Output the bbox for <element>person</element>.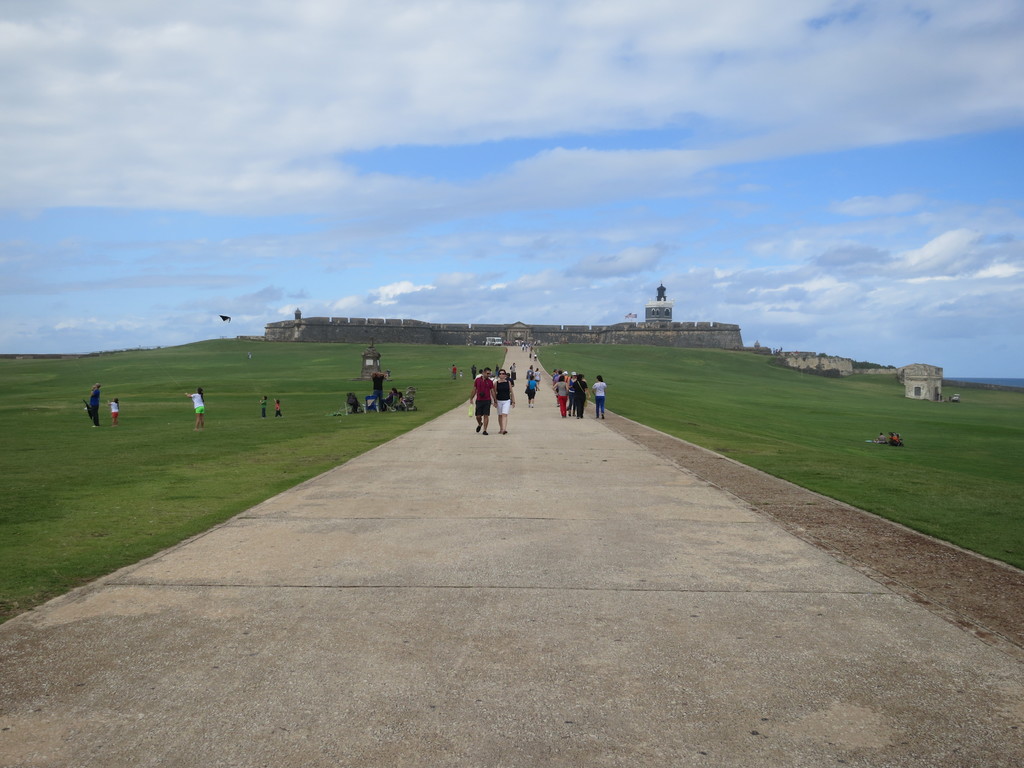
box(184, 384, 204, 432).
